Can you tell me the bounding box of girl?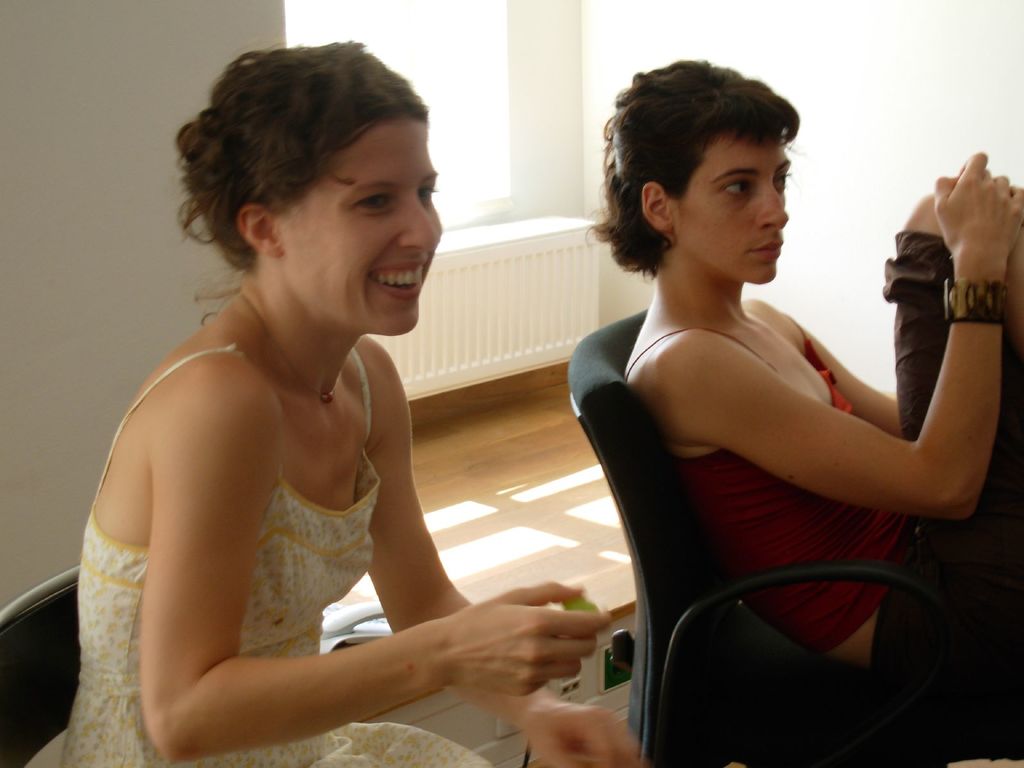
rect(591, 58, 1023, 767).
